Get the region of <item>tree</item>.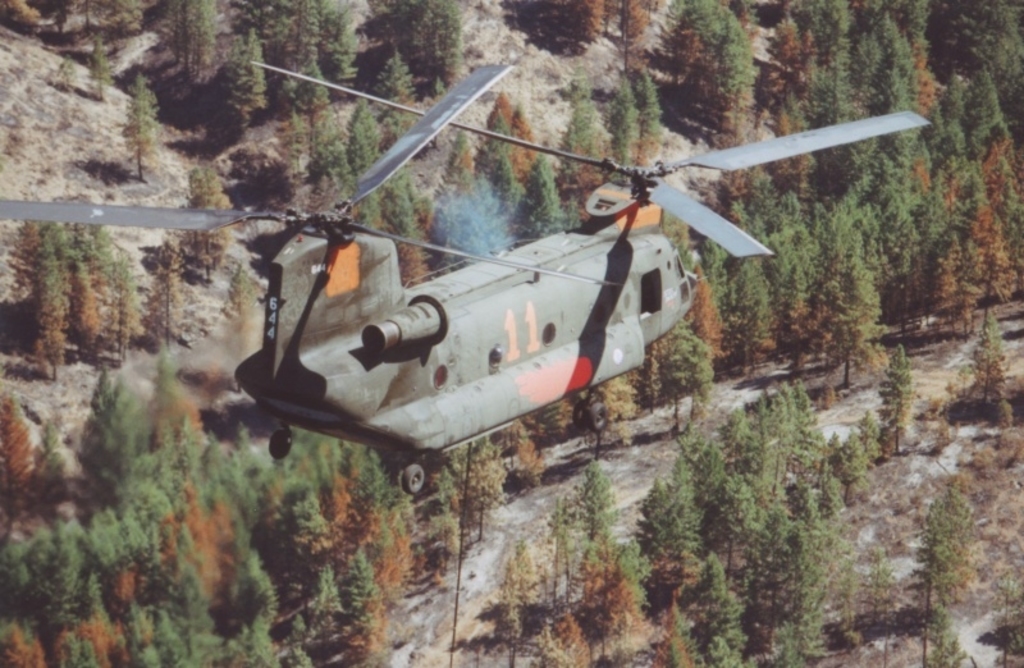
pyautogui.locateOnScreen(388, 0, 466, 97).
